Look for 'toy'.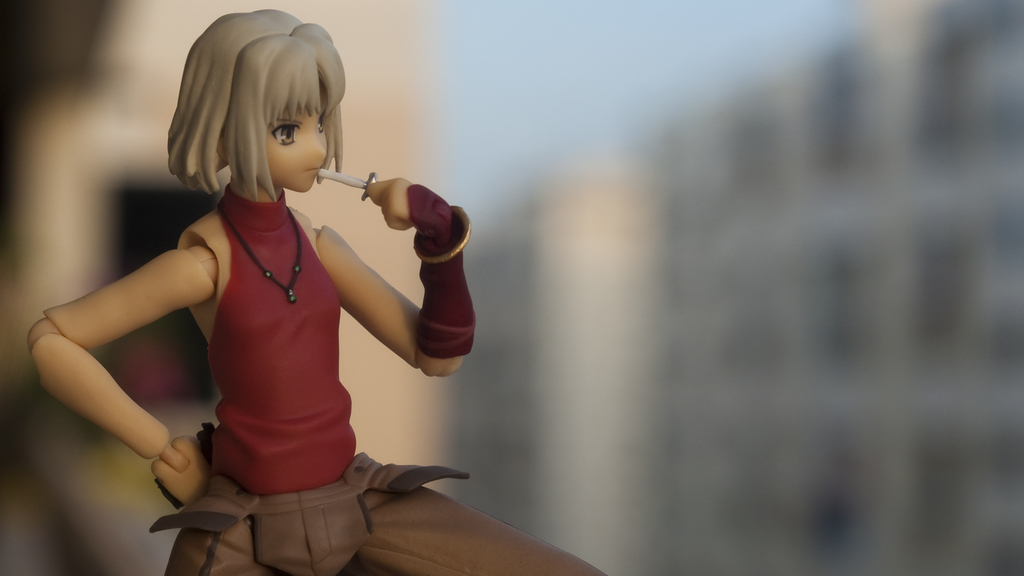
Found: Rect(20, 3, 609, 575).
